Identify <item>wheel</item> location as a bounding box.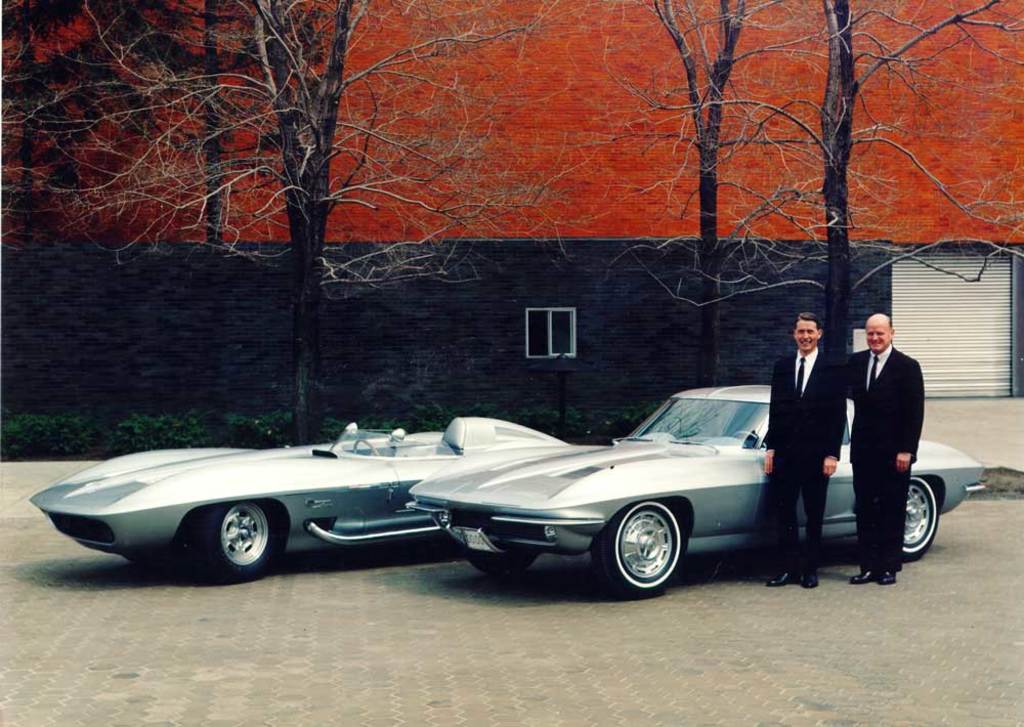
select_region(605, 513, 685, 592).
